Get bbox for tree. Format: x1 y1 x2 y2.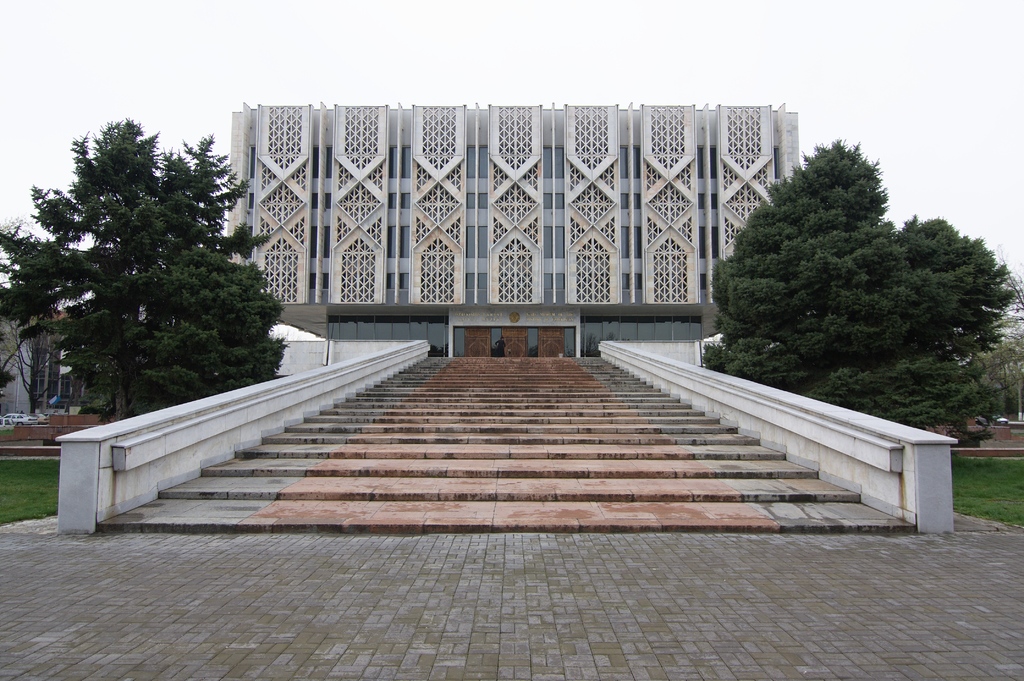
17 115 280 424.
